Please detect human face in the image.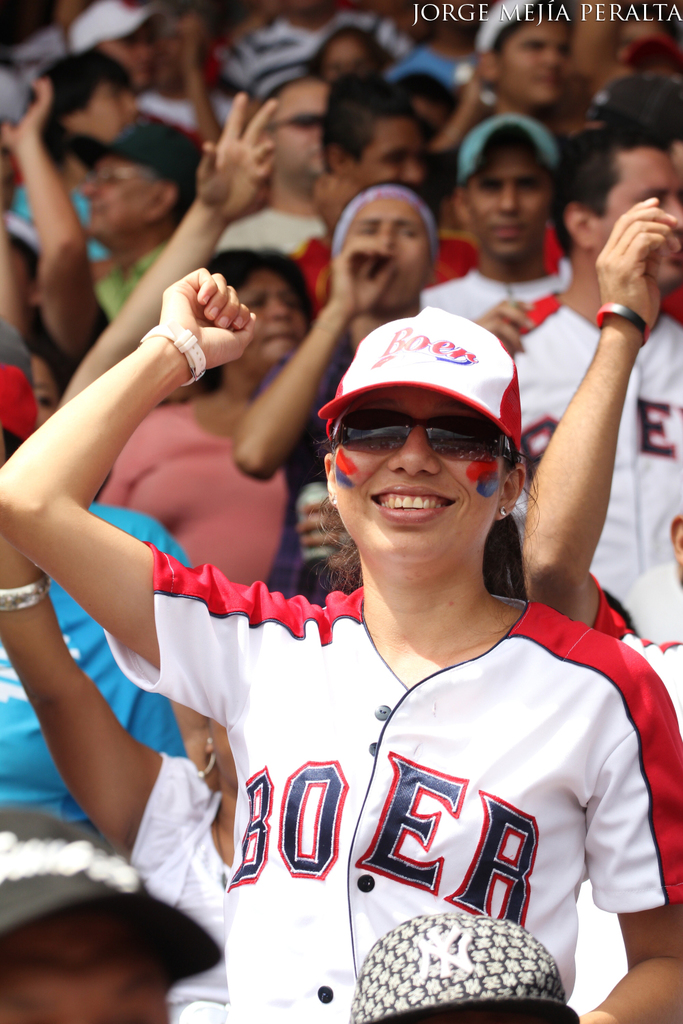
[494, 14, 573, 112].
